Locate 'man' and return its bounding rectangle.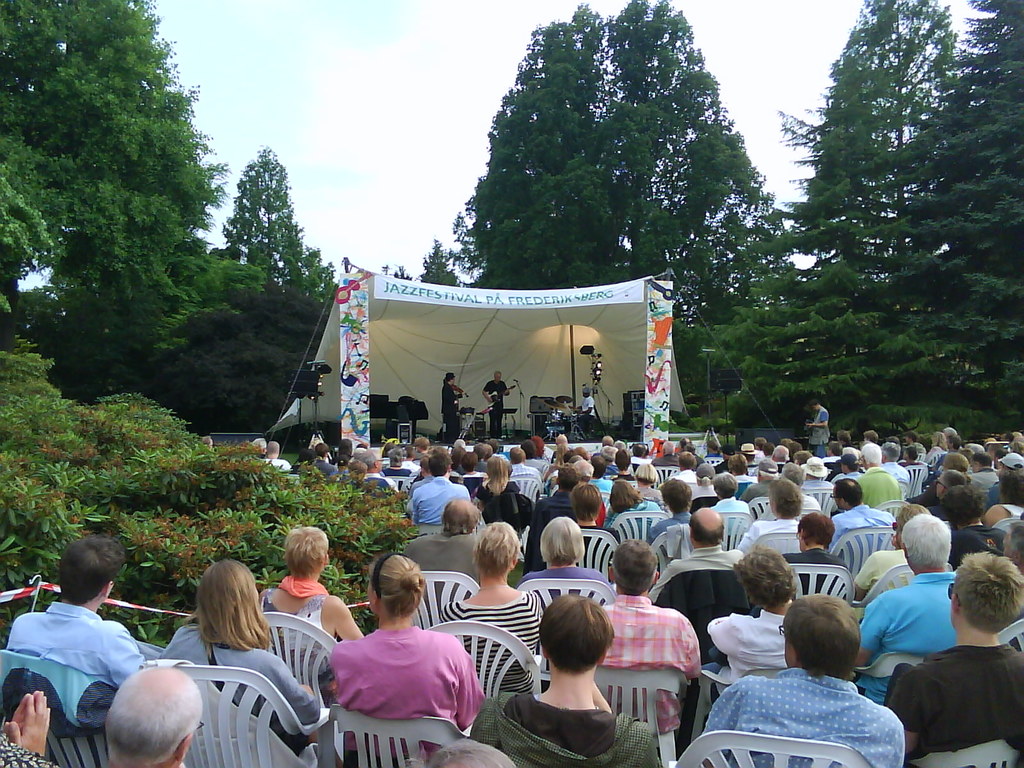
box=[803, 400, 829, 430].
